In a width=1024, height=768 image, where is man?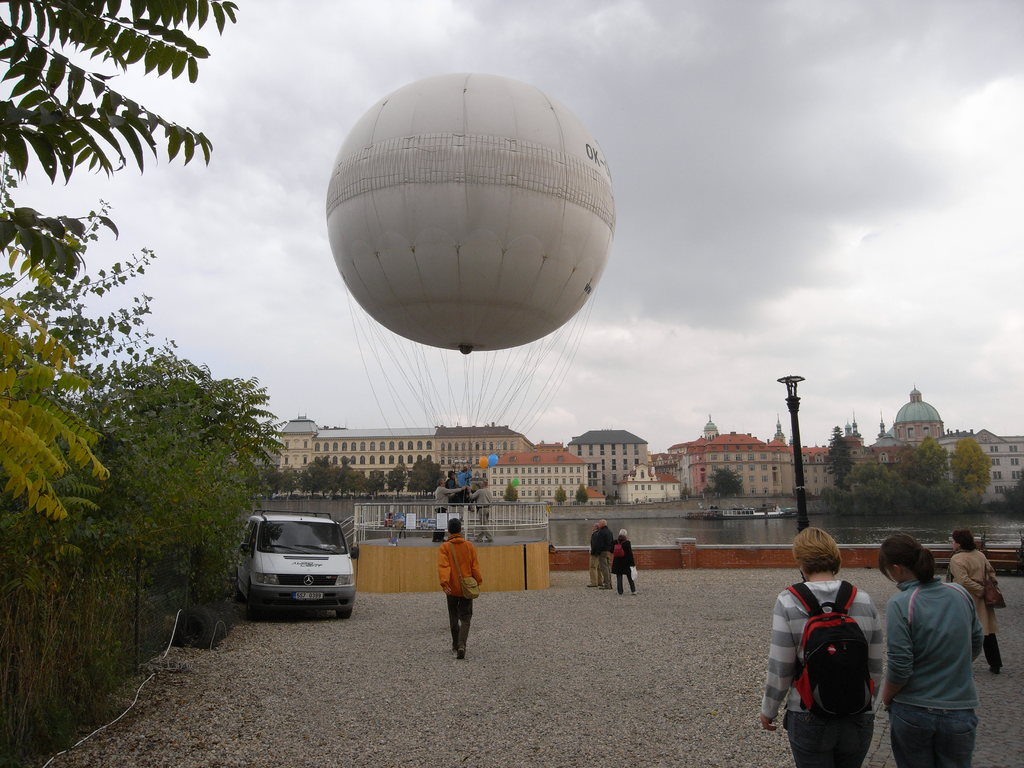
609,524,640,596.
